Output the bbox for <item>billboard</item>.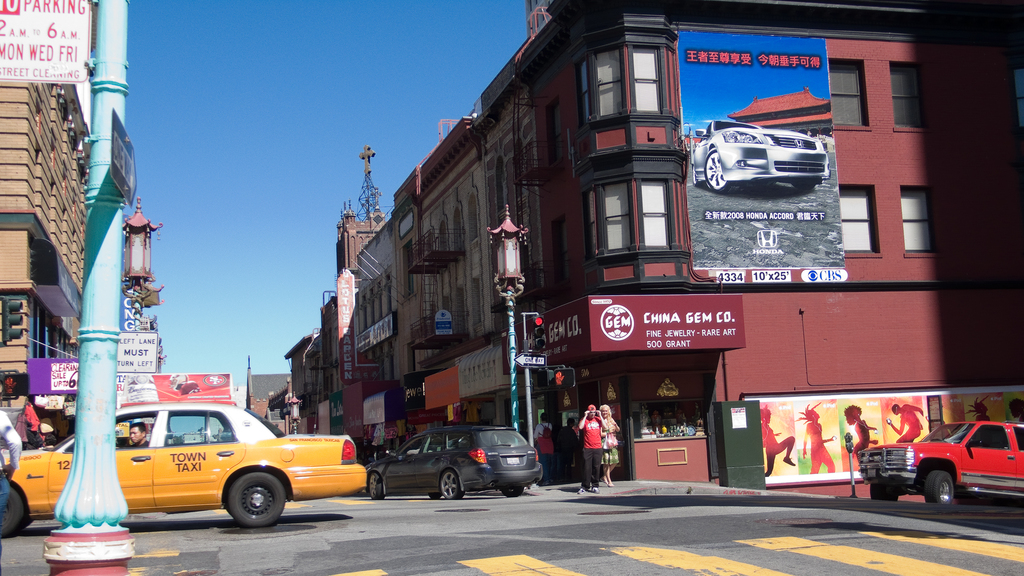
detection(26, 355, 83, 399).
